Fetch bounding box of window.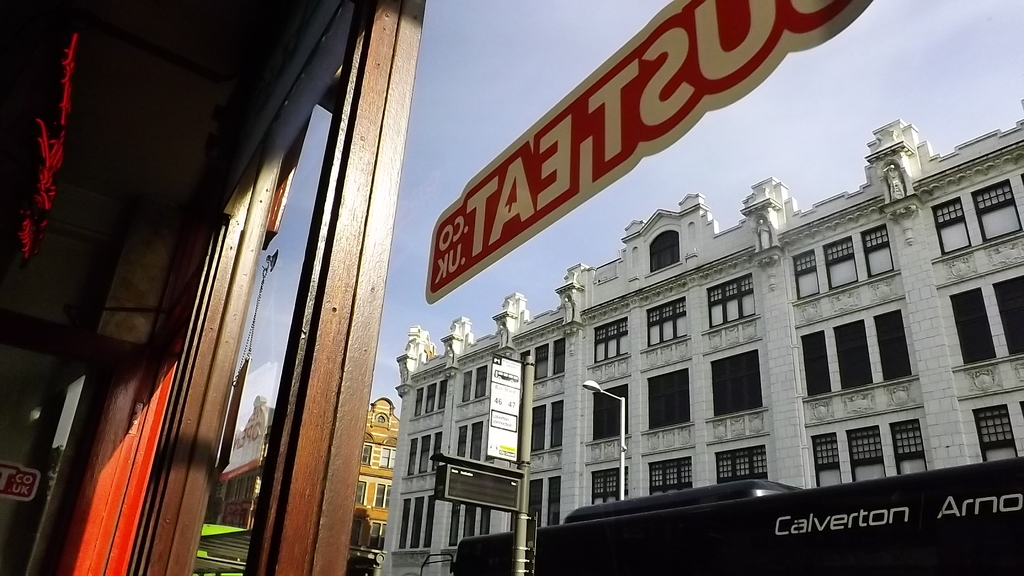
Bbox: 975:403:1021:466.
